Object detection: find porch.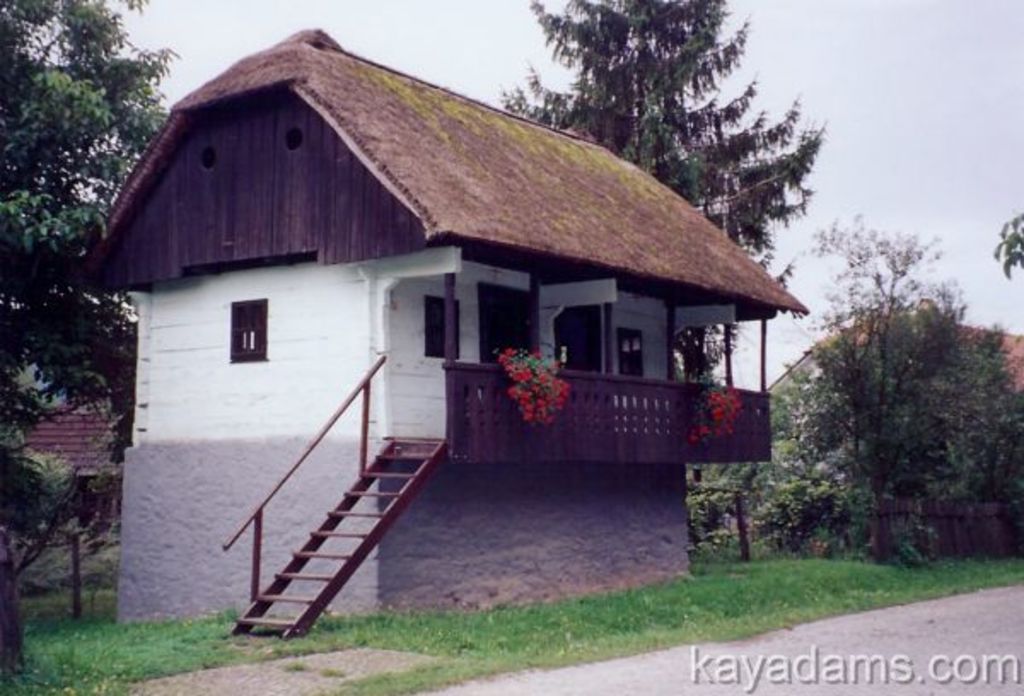
218,305,790,662.
